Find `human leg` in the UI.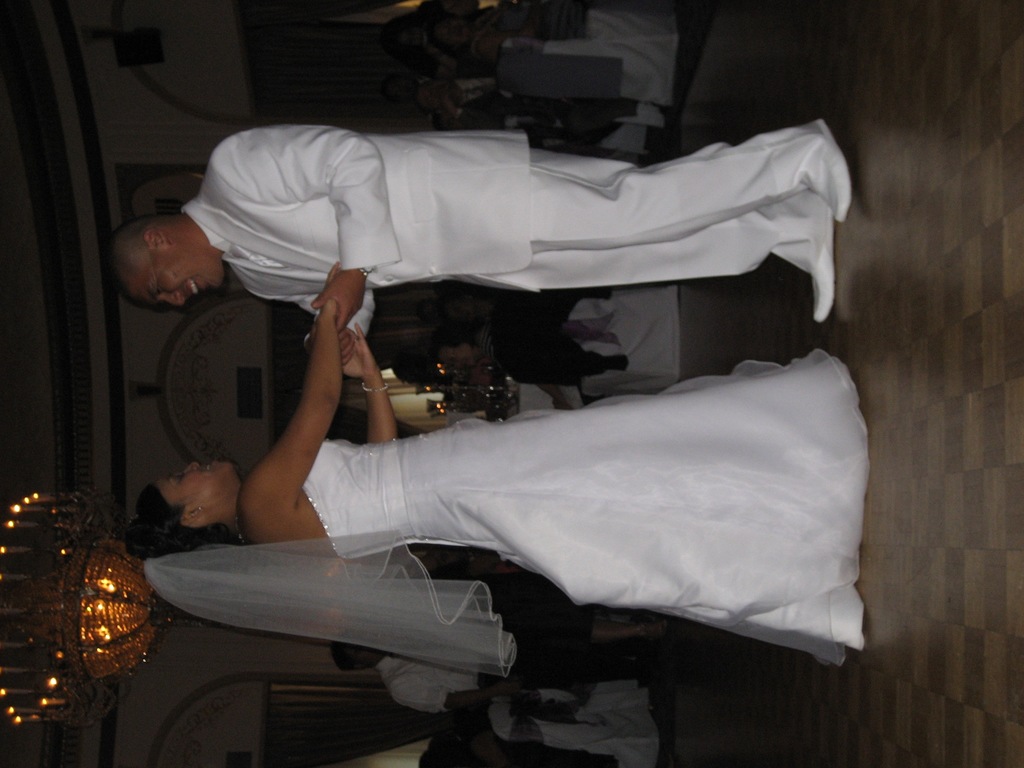
UI element at bbox=(519, 117, 854, 321).
